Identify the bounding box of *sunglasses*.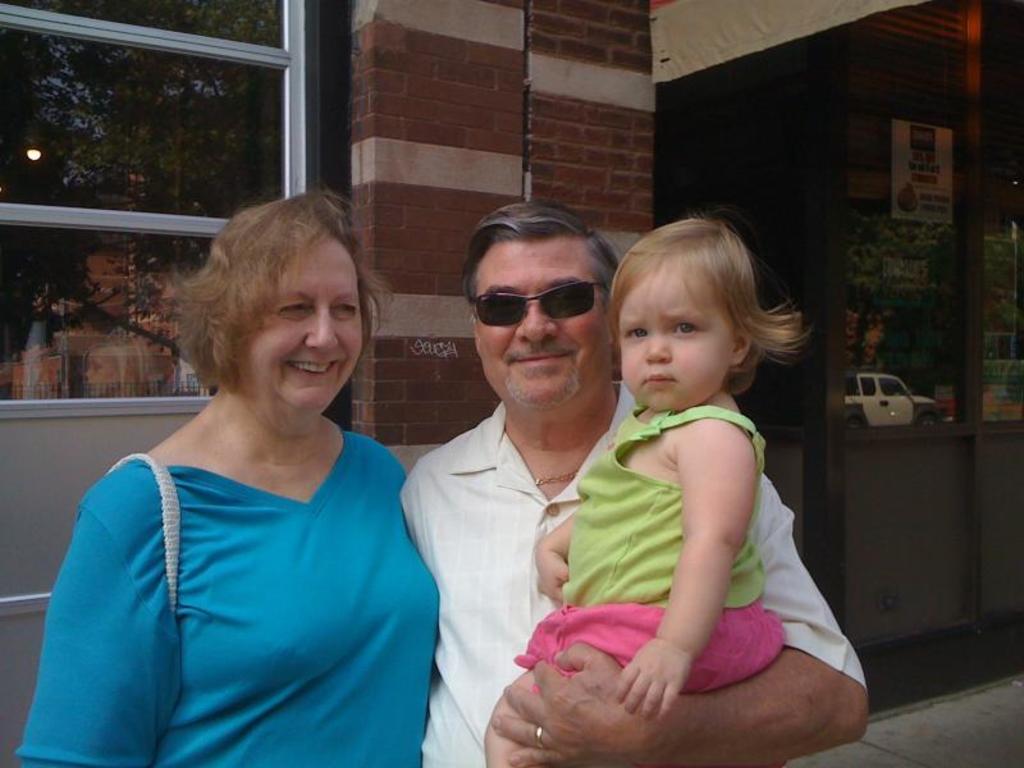
(x1=467, y1=285, x2=607, y2=333).
